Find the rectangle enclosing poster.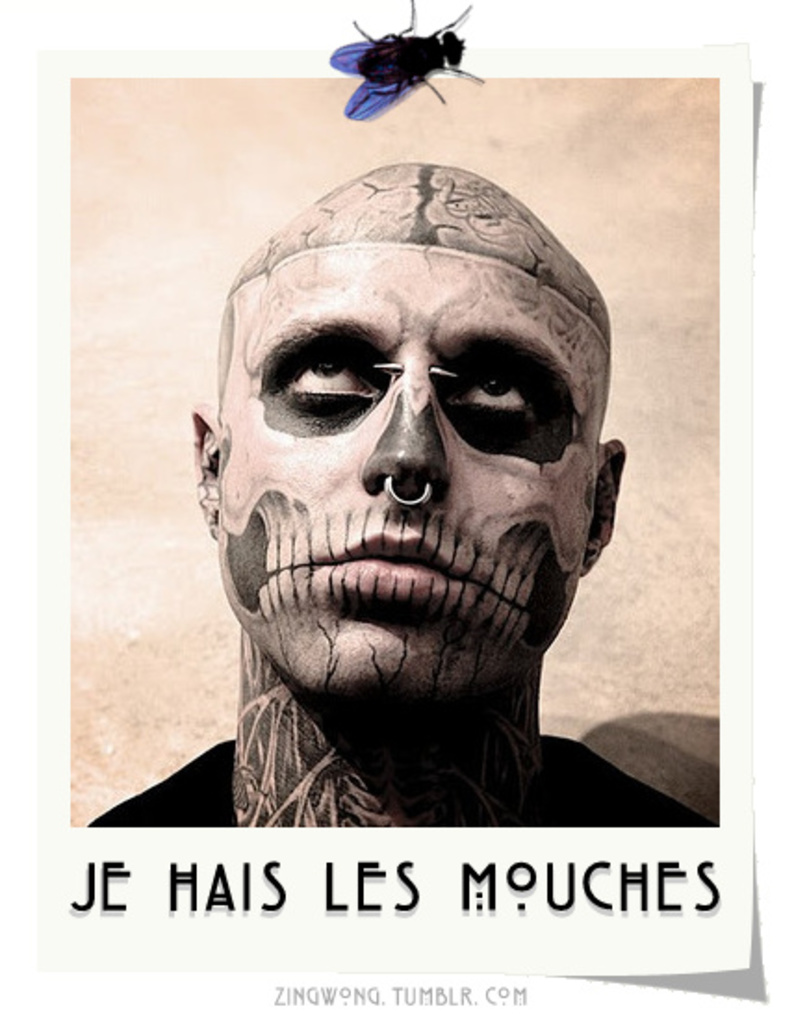
box=[0, 0, 792, 1022].
